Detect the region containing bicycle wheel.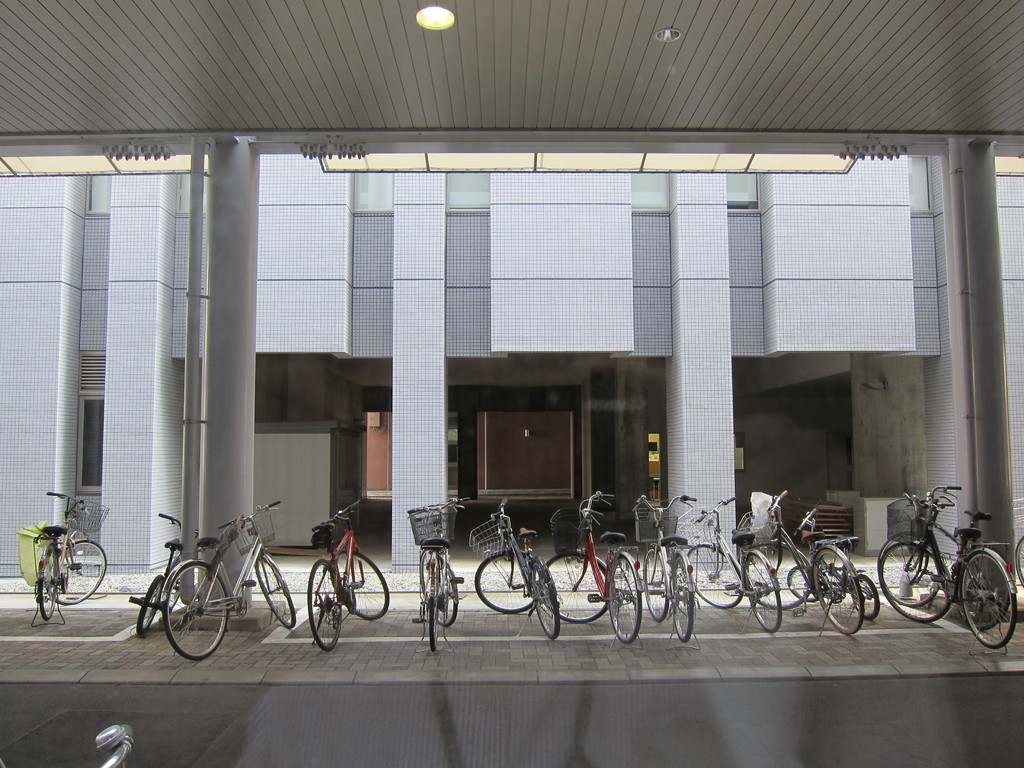
pyautogui.locateOnScreen(428, 564, 438, 652).
